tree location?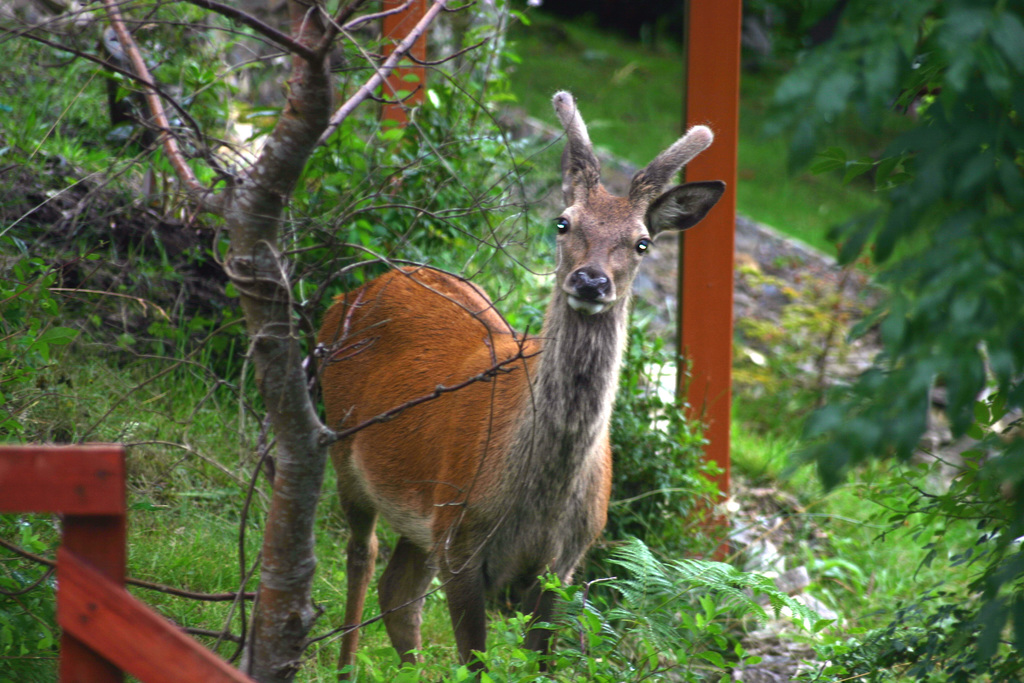
[0, 0, 578, 682]
